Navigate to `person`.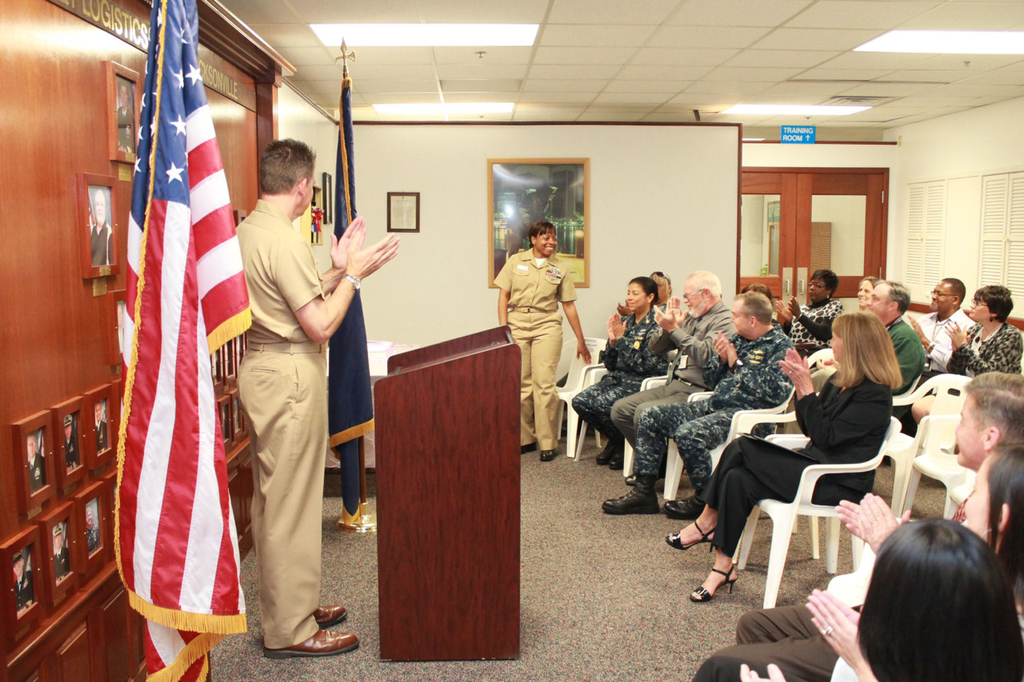
Navigation target: bbox=[928, 273, 966, 370].
